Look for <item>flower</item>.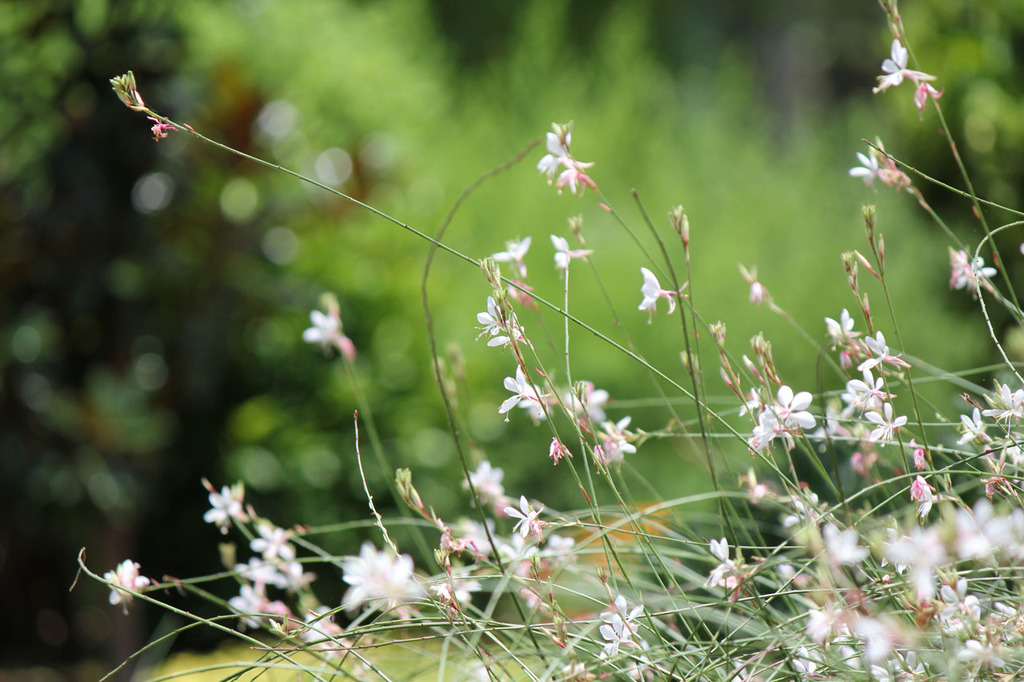
Found: {"left": 873, "top": 34, "right": 938, "bottom": 98}.
